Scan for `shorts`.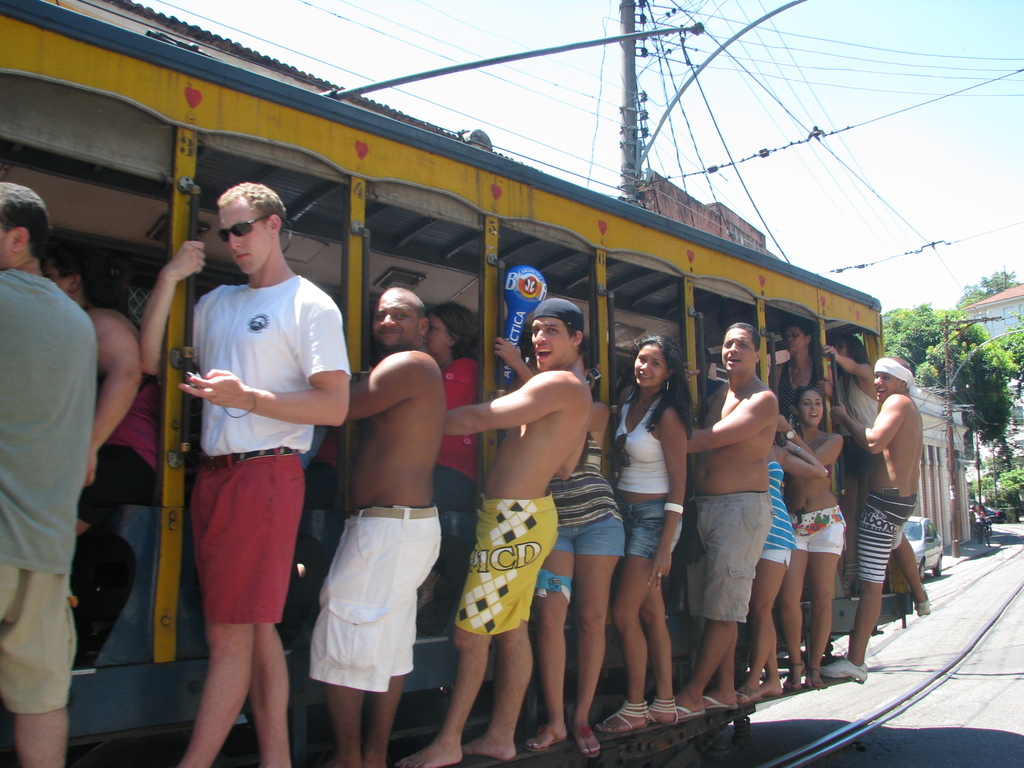
Scan result: [454,495,558,635].
